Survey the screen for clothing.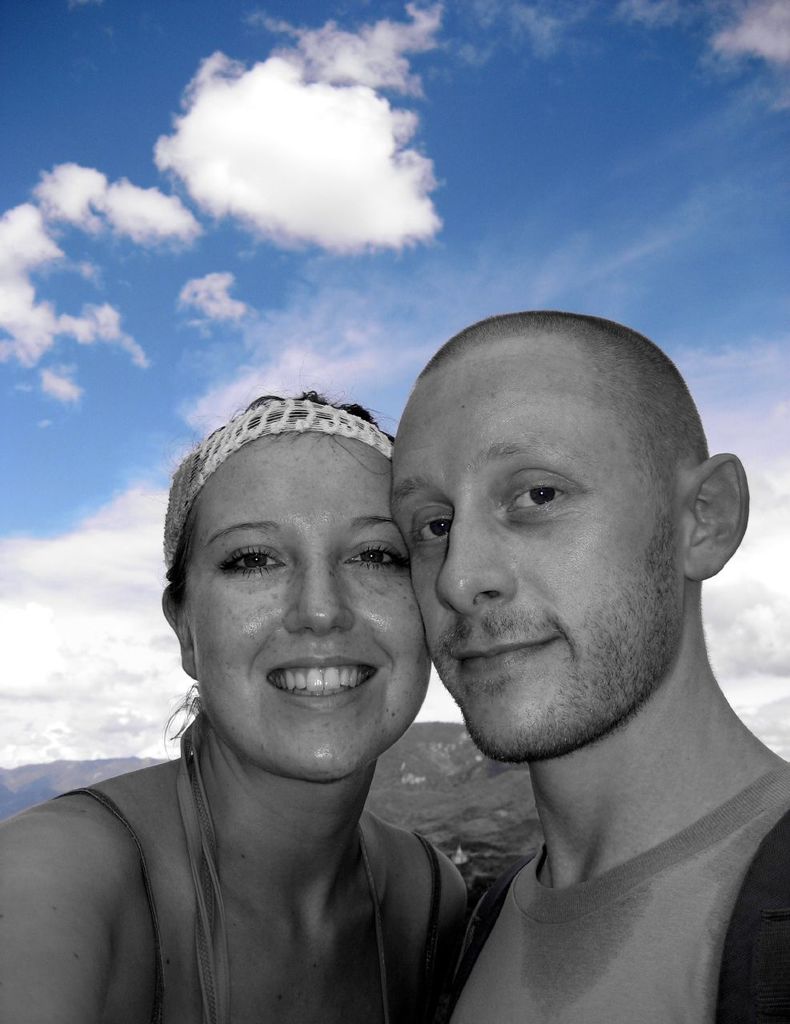
Survey found: {"left": 441, "top": 757, "right": 789, "bottom": 1023}.
